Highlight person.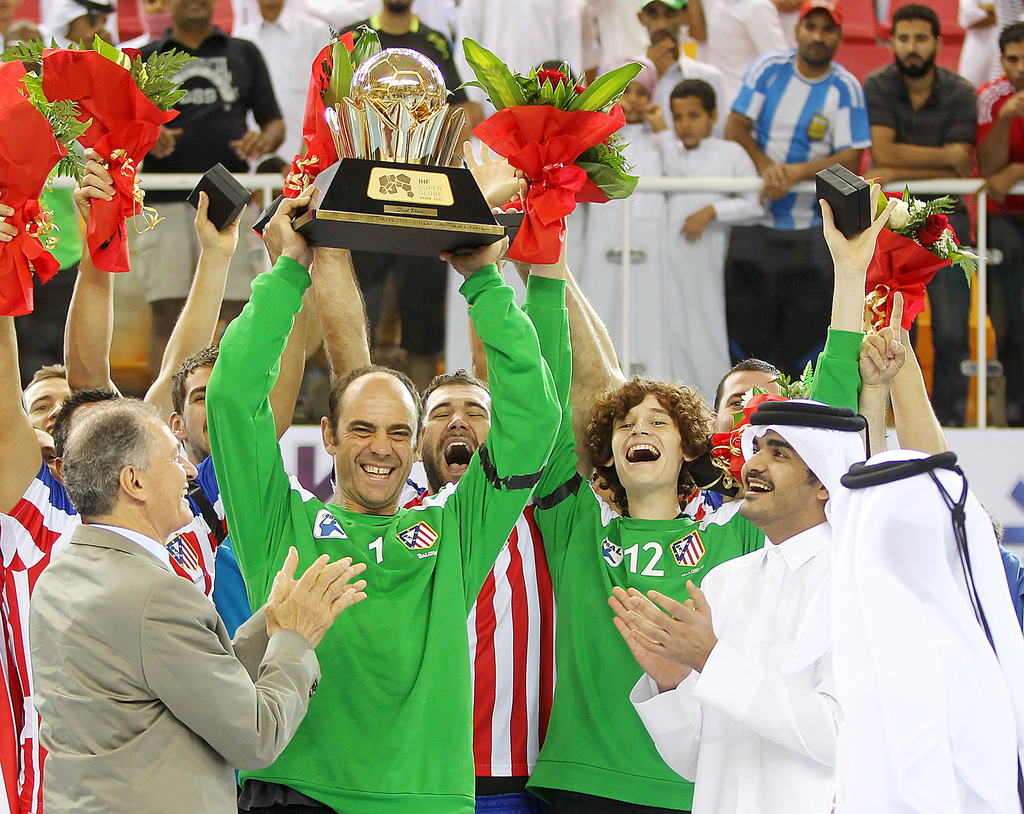
Highlighted region: (x1=144, y1=195, x2=282, y2=625).
